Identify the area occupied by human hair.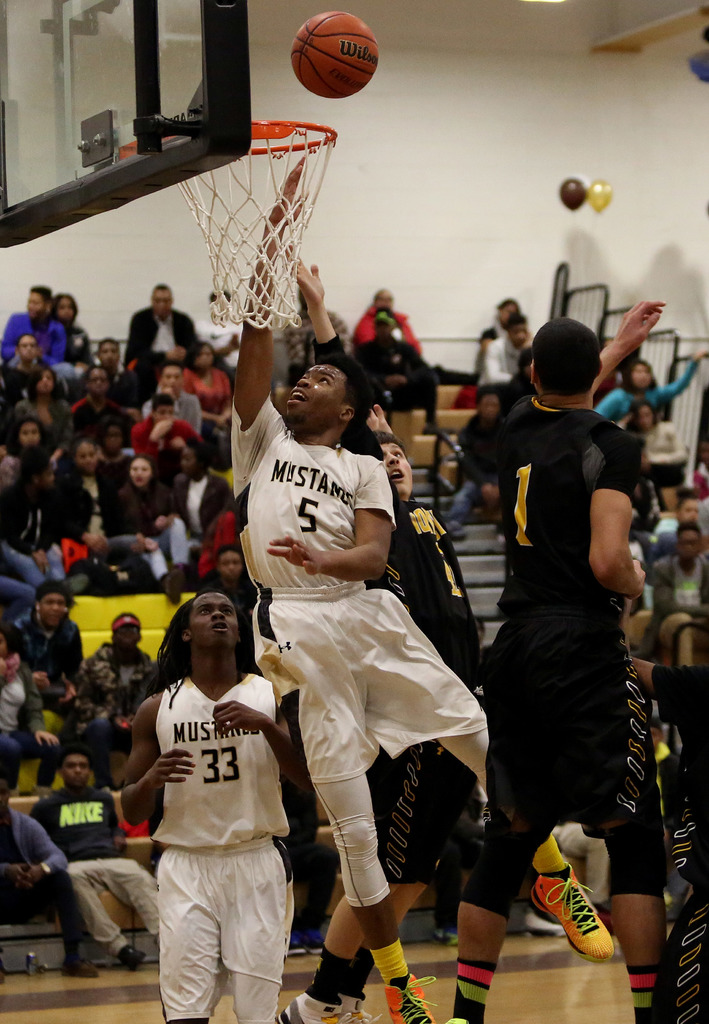
Area: pyautogui.locateOnScreen(506, 313, 530, 332).
